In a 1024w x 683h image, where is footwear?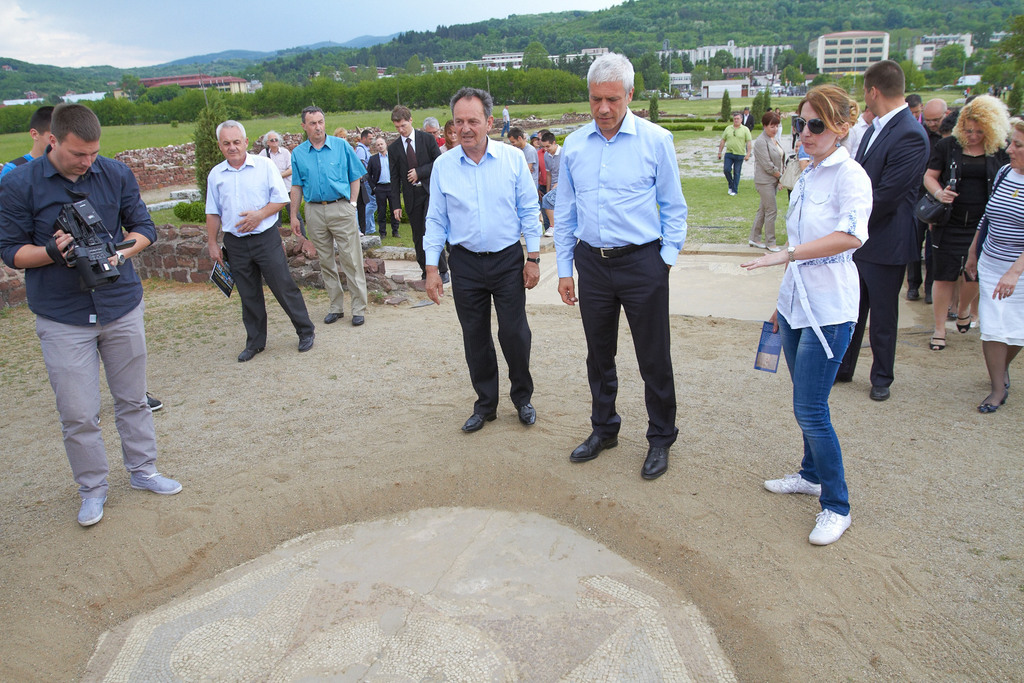
[785, 472, 863, 540].
